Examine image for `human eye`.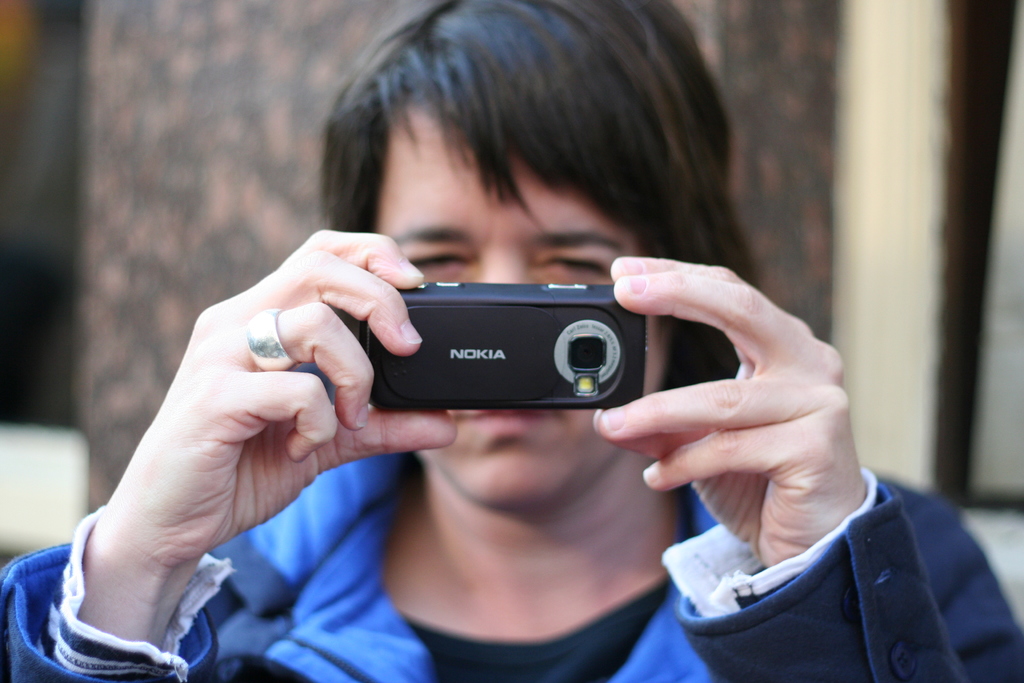
Examination result: BBox(403, 245, 475, 280).
